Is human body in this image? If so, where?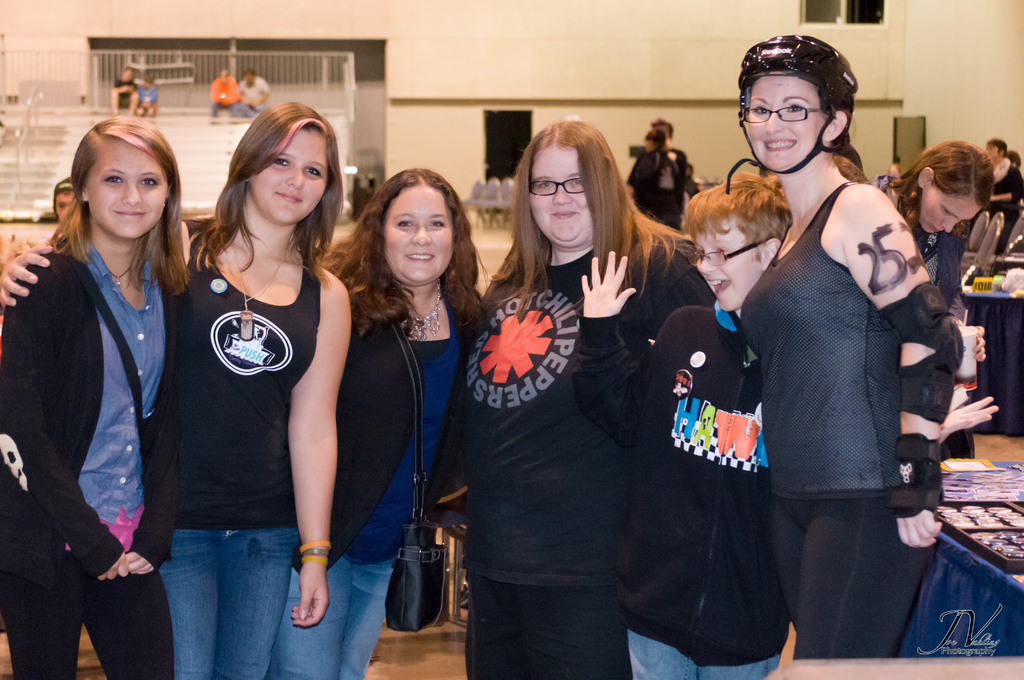
Yes, at x1=112 y1=67 x2=138 y2=115.
